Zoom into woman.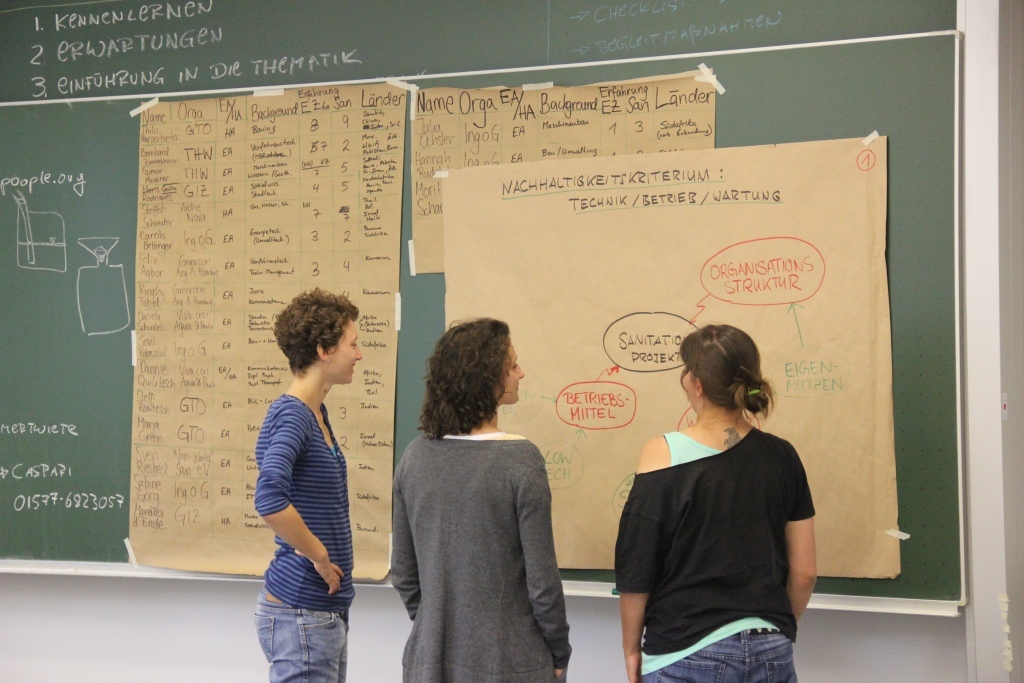
Zoom target: [611,325,812,682].
